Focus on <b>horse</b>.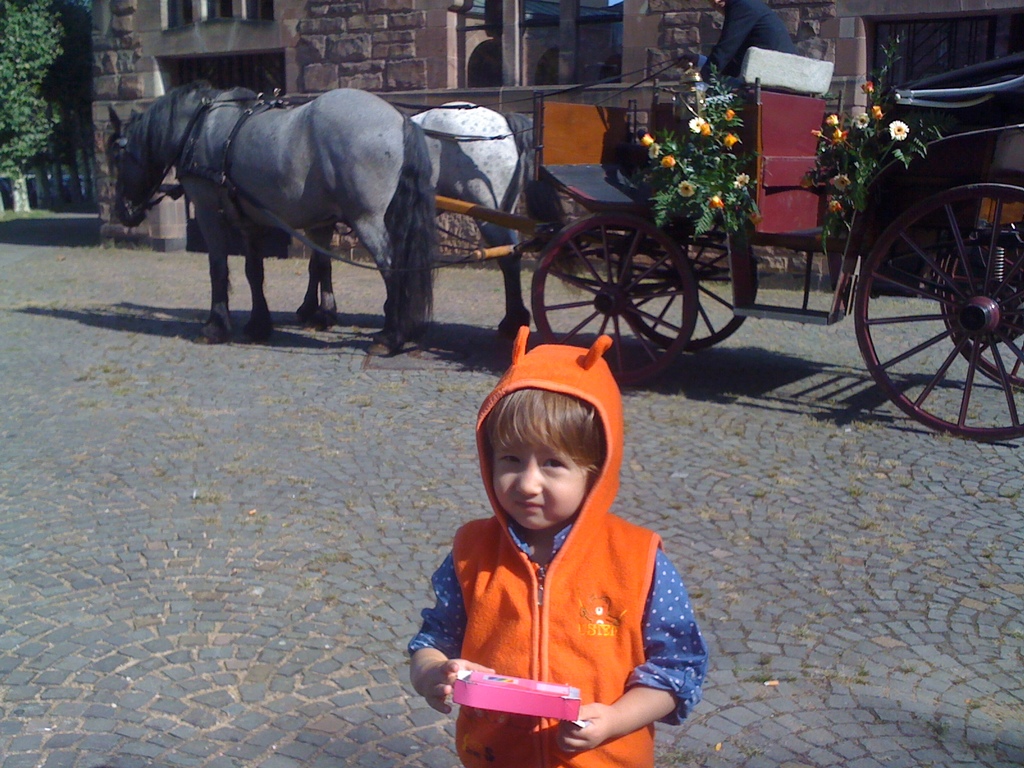
Focused at select_region(407, 94, 545, 348).
